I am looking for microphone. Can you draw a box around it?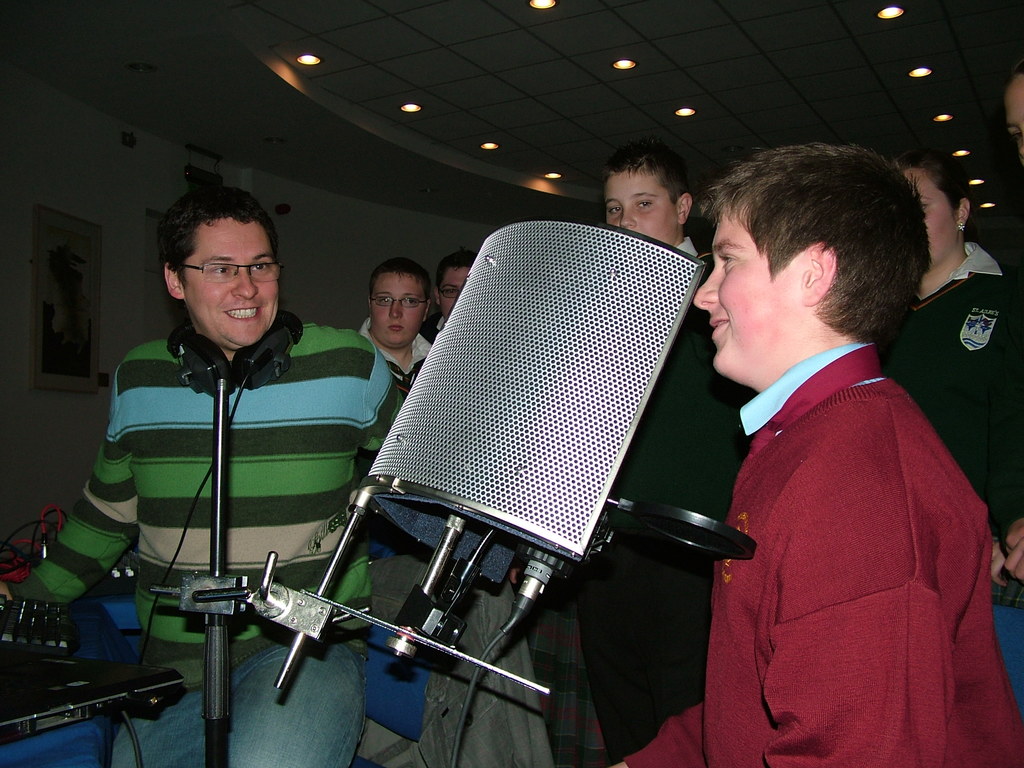
Sure, the bounding box is locate(362, 259, 713, 618).
